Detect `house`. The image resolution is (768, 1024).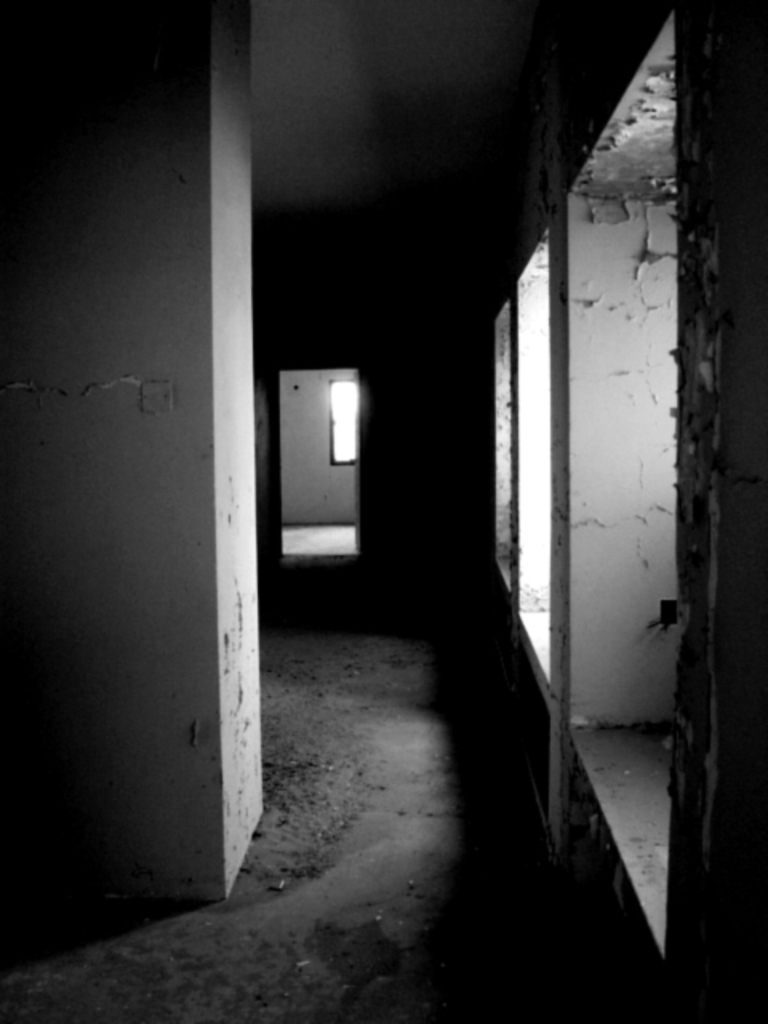
<region>0, 0, 766, 1022</region>.
